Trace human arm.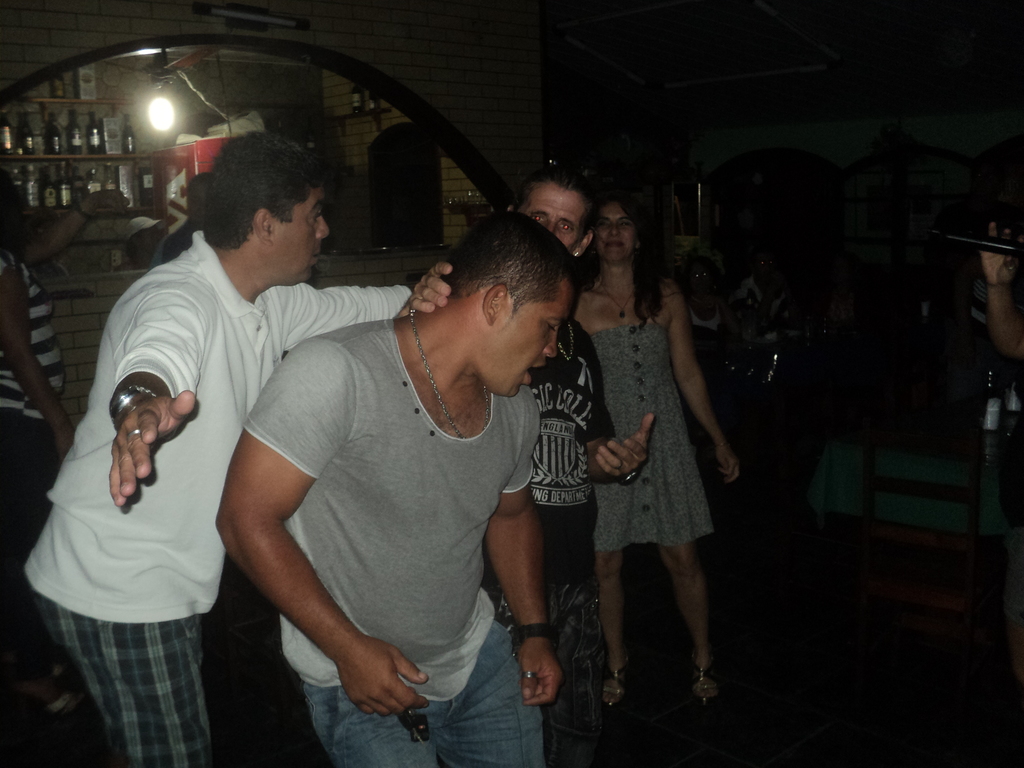
Traced to BBox(483, 399, 564, 707).
